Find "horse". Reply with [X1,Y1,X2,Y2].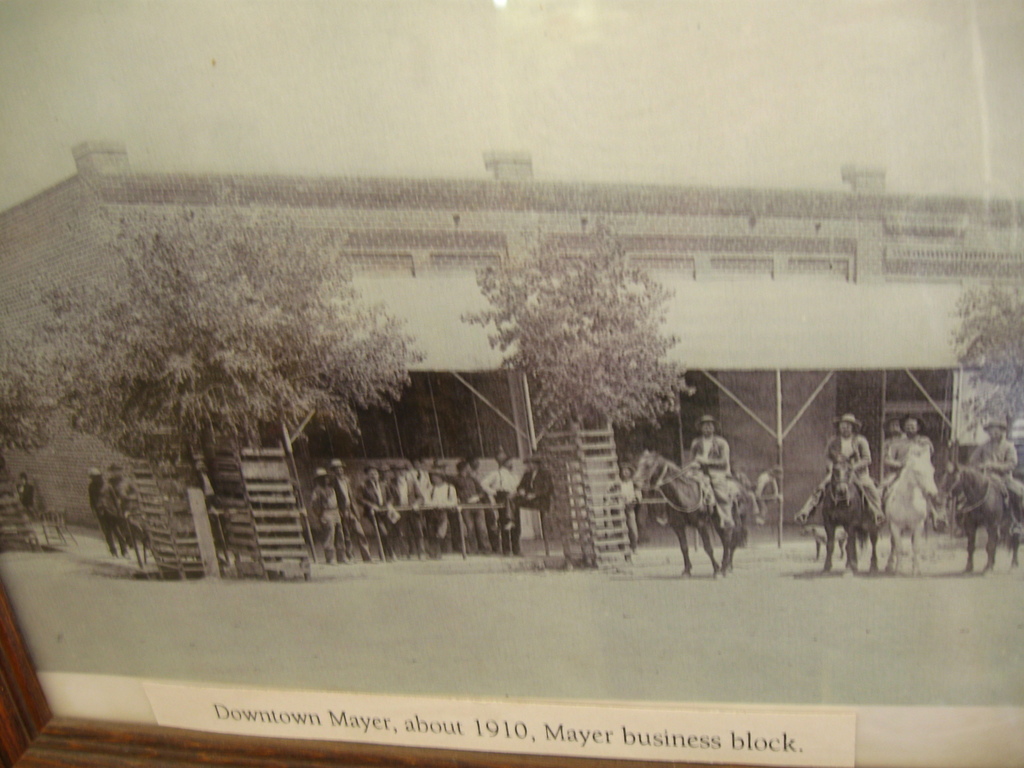
[936,452,1023,574].
